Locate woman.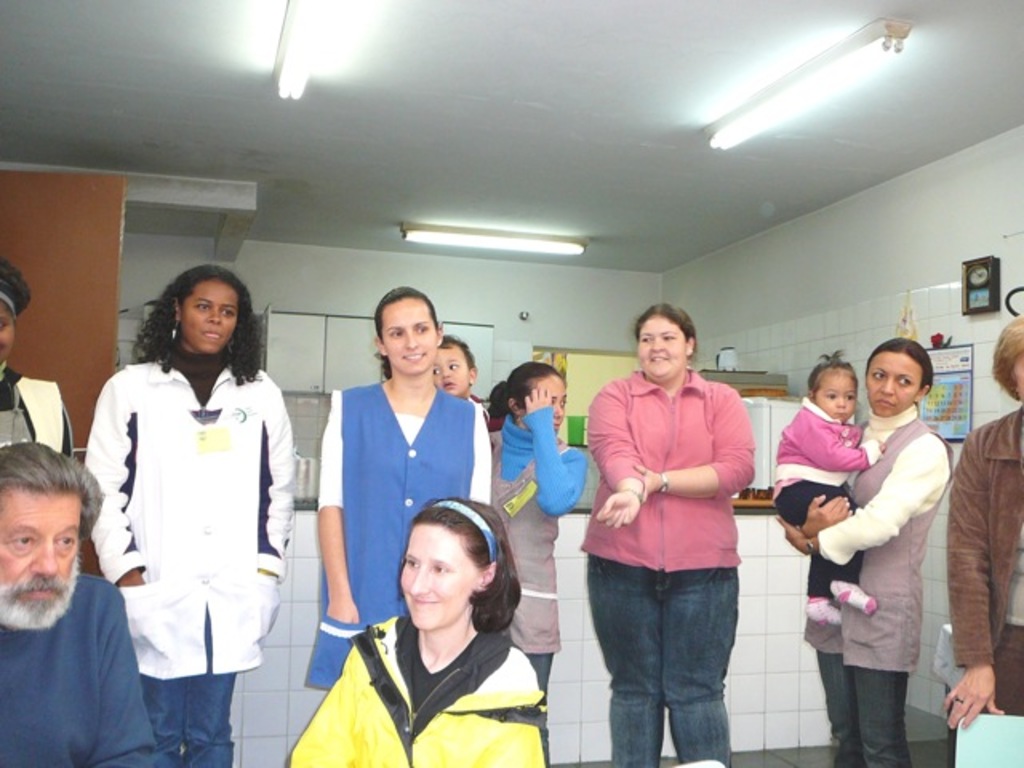
Bounding box: crop(0, 254, 75, 458).
